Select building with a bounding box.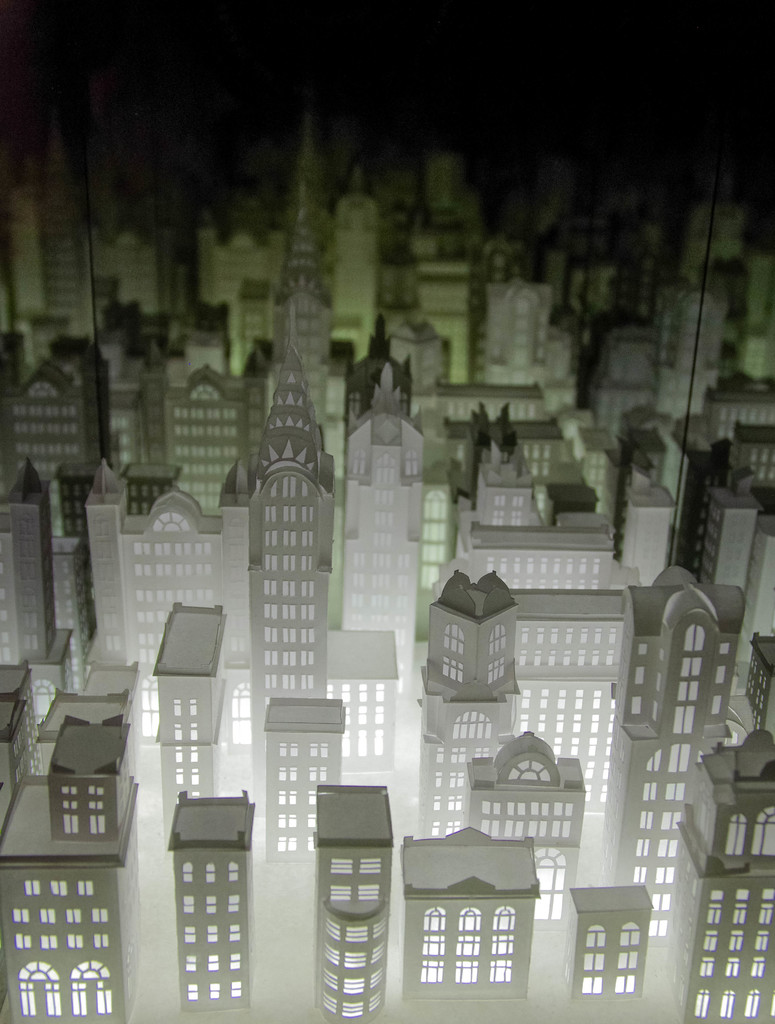
<box>314,787,396,1020</box>.
